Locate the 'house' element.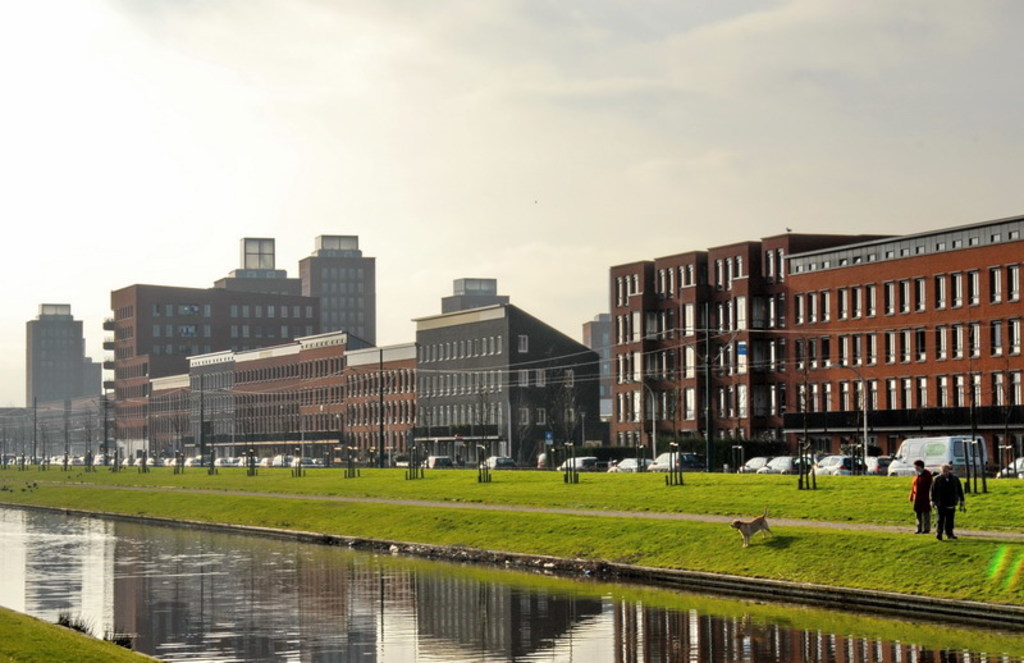
Element bbox: 0, 406, 36, 470.
